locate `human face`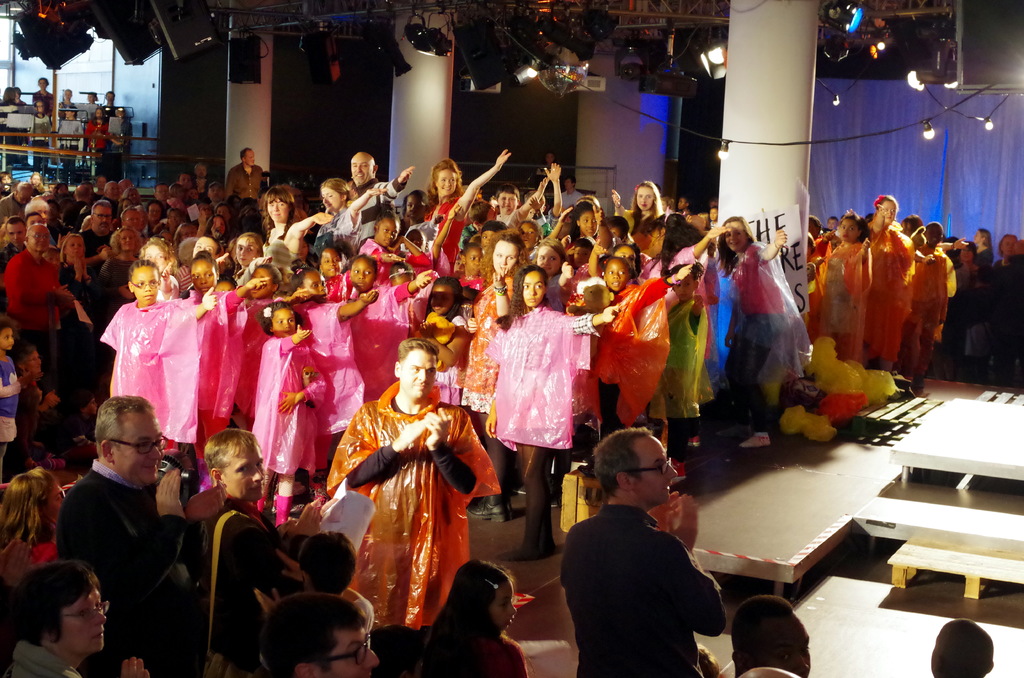
<box>928,225,945,246</box>
